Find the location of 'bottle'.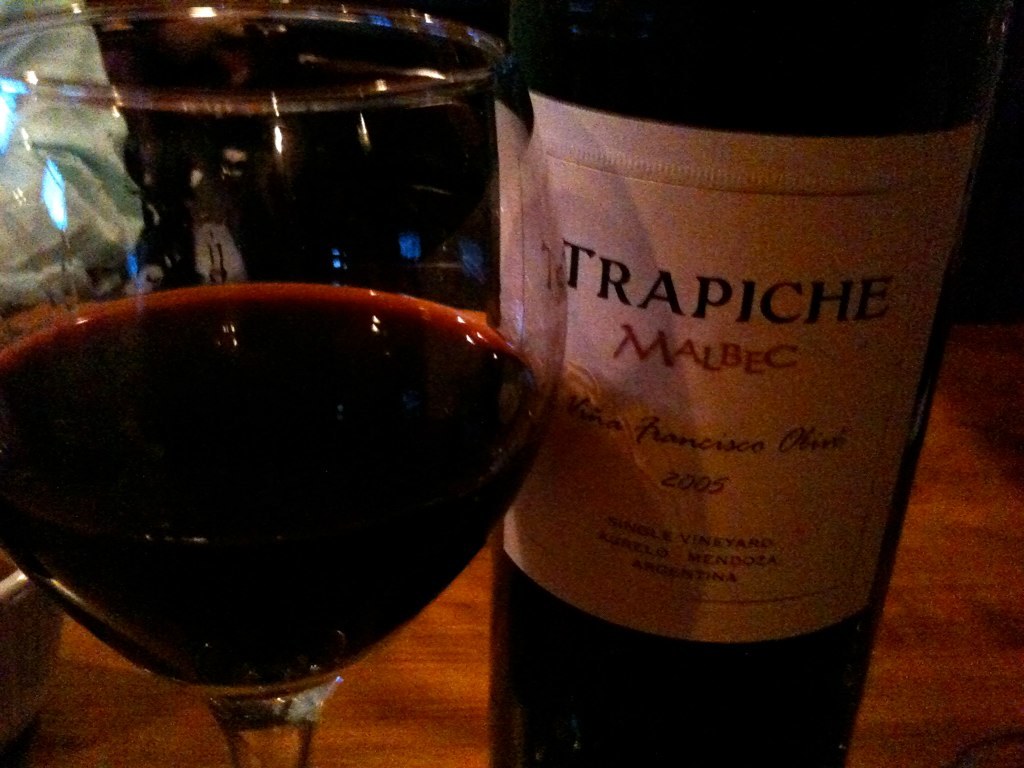
Location: box=[489, 0, 1010, 767].
